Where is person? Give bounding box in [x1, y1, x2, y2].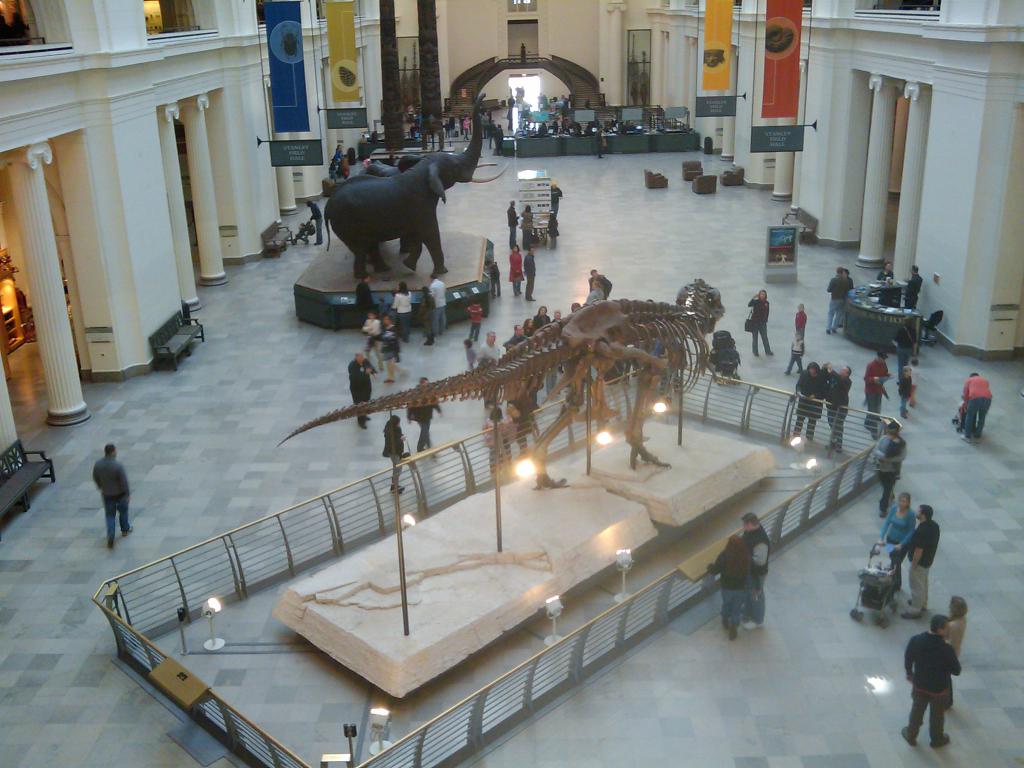
[915, 621, 977, 749].
